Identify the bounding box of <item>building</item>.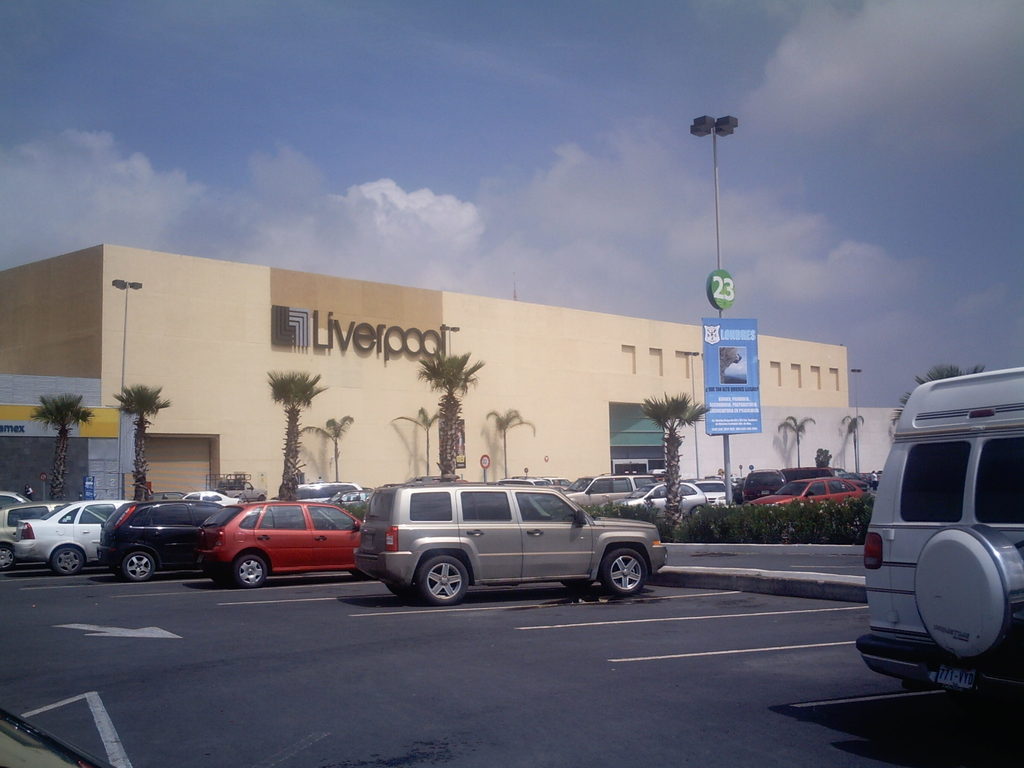
[left=0, top=242, right=850, bottom=505].
